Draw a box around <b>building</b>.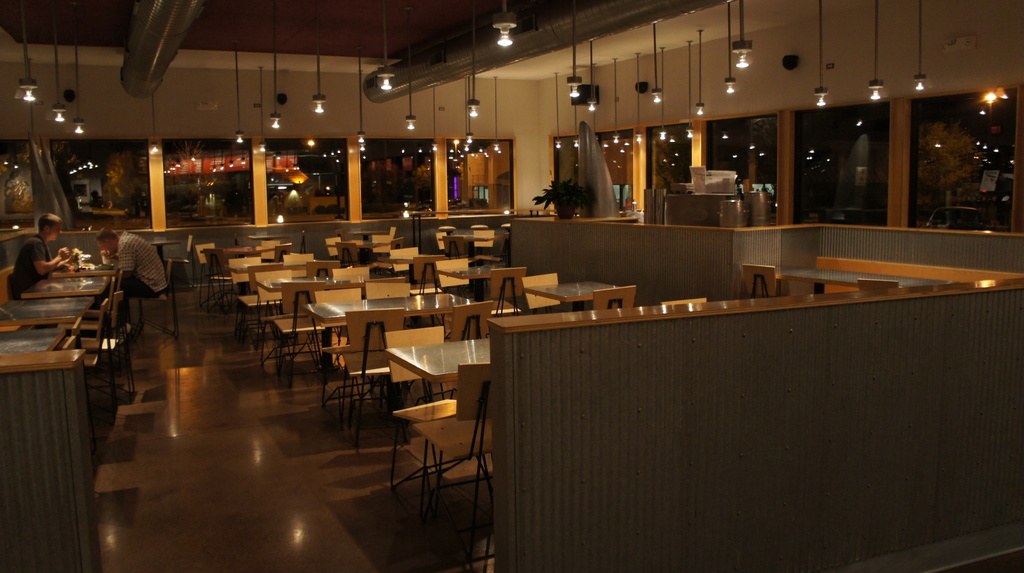
(left=0, top=1, right=1023, bottom=572).
